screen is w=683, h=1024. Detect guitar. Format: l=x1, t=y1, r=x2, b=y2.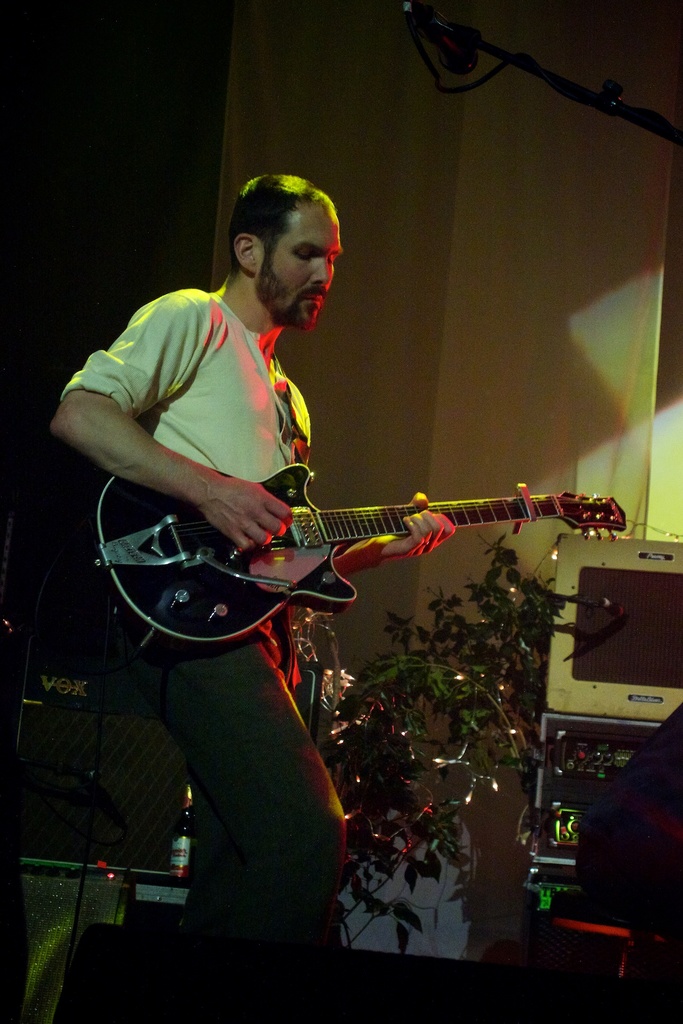
l=94, t=449, r=602, b=643.
